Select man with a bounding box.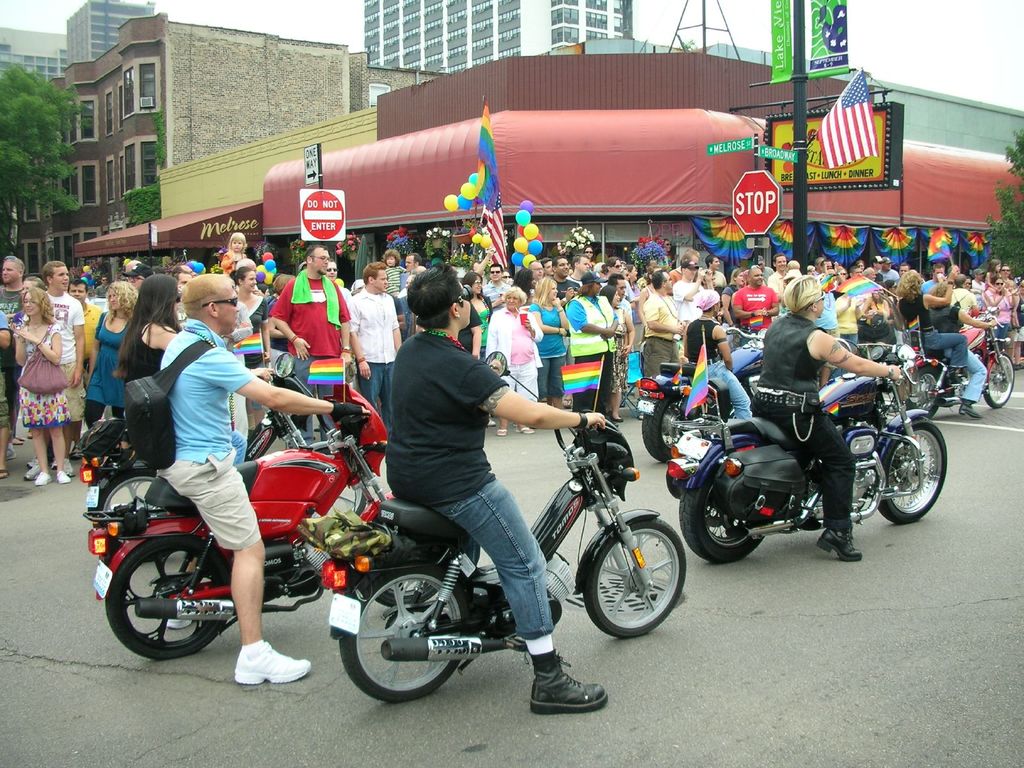
rect(346, 313, 596, 681).
